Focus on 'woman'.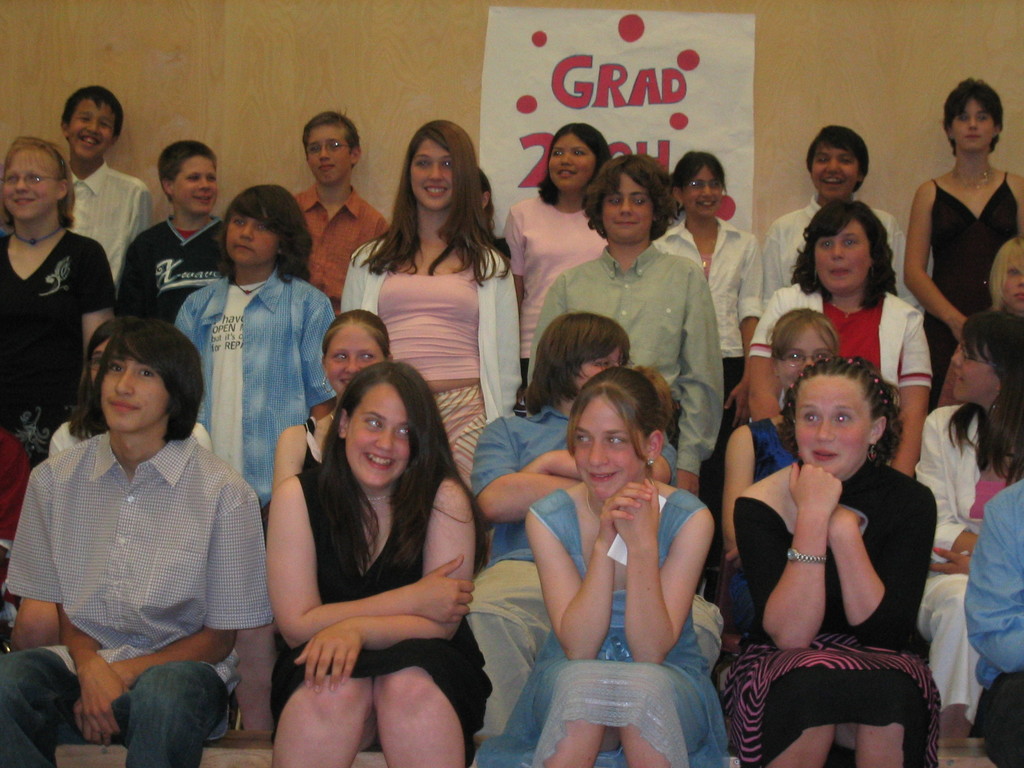
Focused at locate(504, 124, 607, 386).
